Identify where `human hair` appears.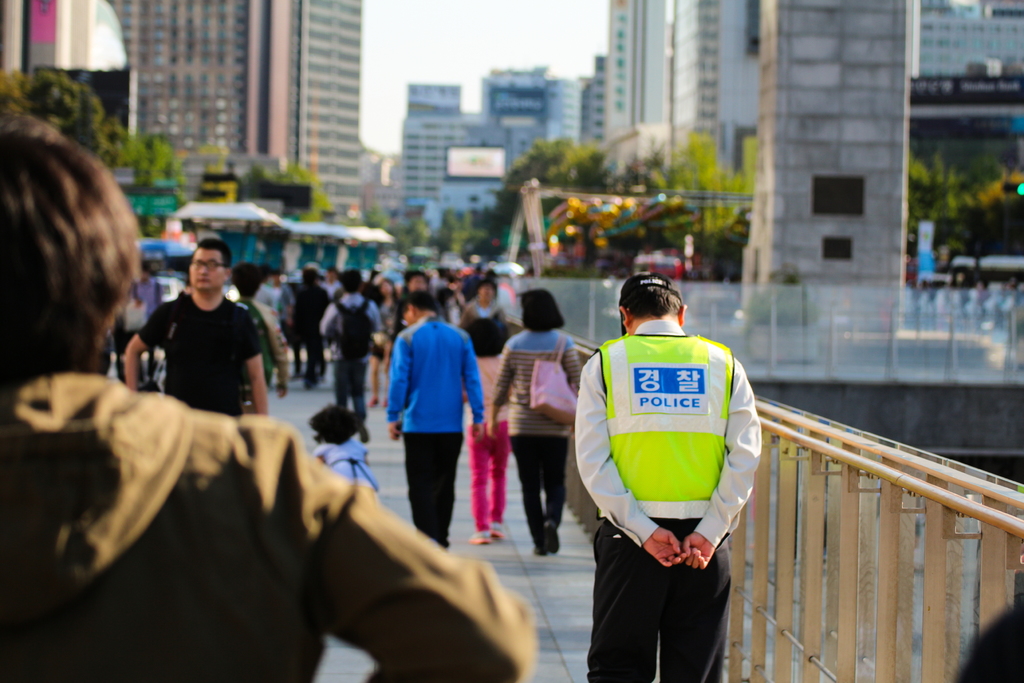
Appears at [left=337, top=266, right=360, bottom=293].
